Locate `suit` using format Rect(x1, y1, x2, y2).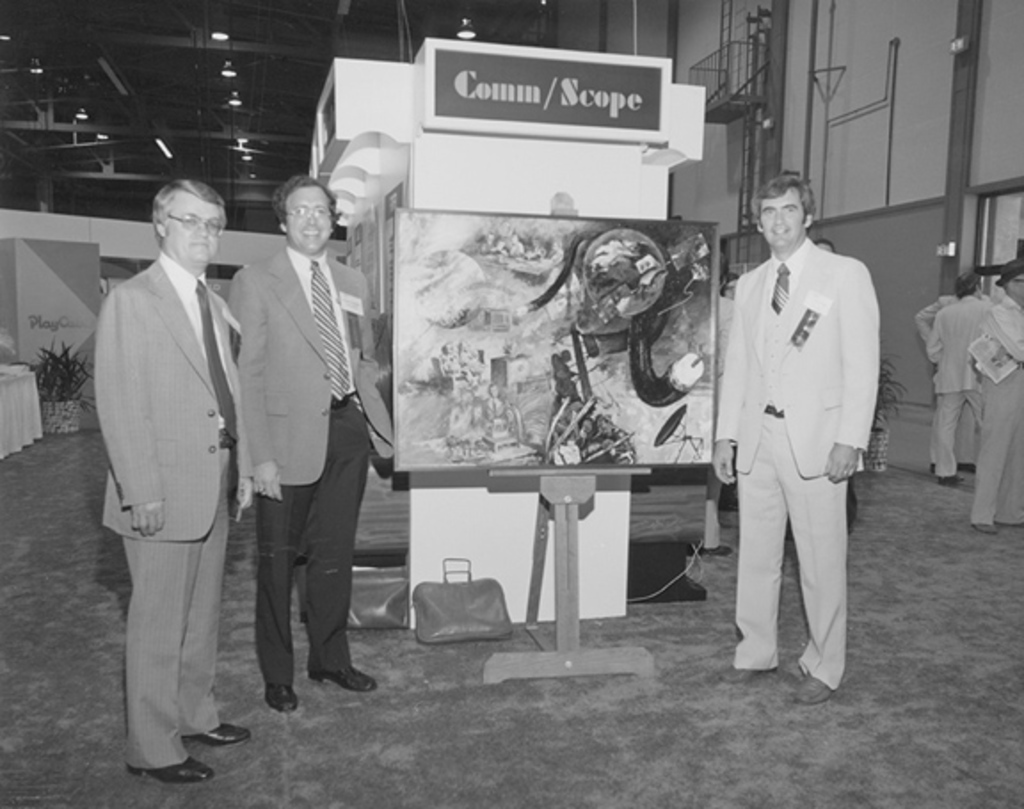
Rect(91, 169, 260, 788).
